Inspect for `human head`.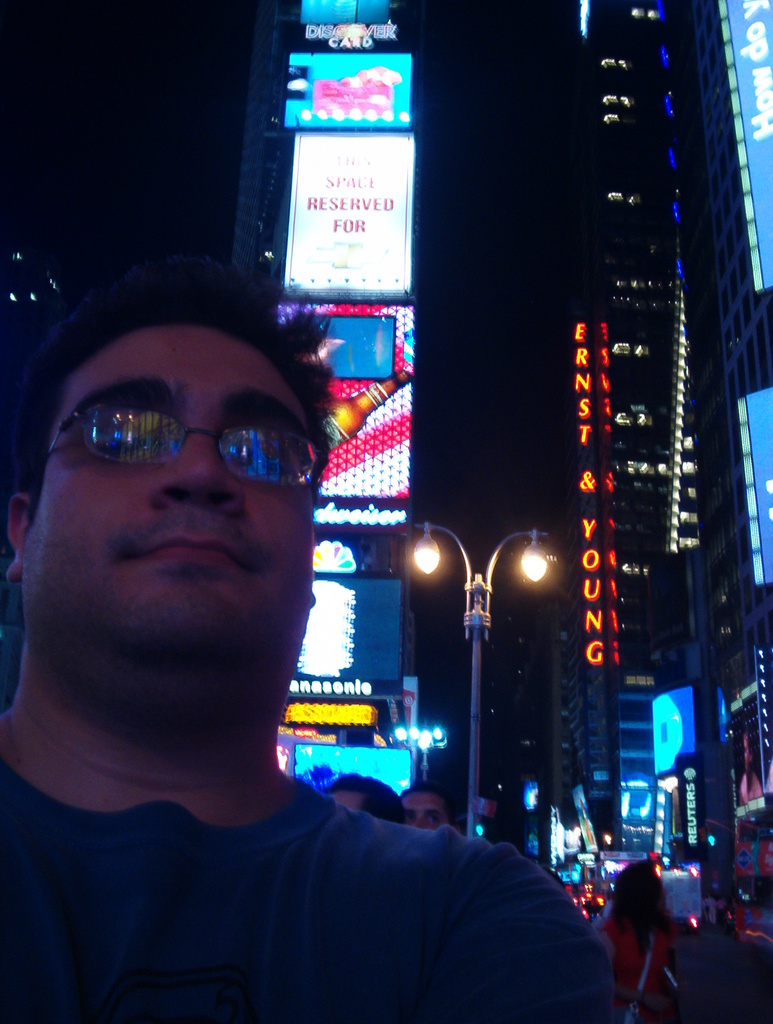
Inspection: {"left": 400, "top": 779, "right": 452, "bottom": 833}.
